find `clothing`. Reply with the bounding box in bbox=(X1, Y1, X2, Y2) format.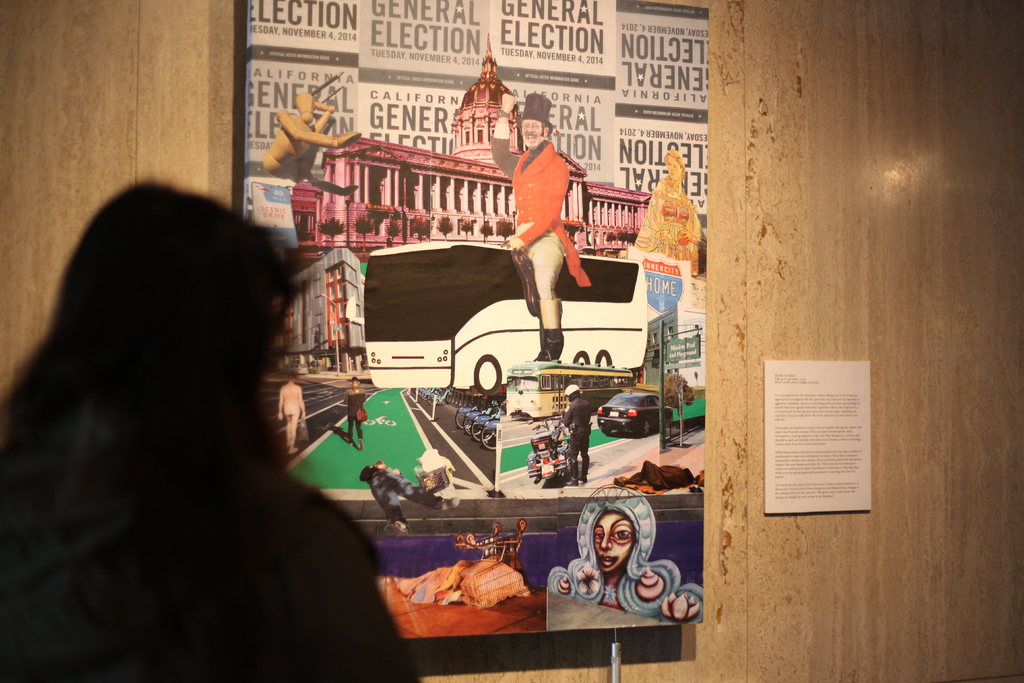
bbox=(637, 186, 702, 273).
